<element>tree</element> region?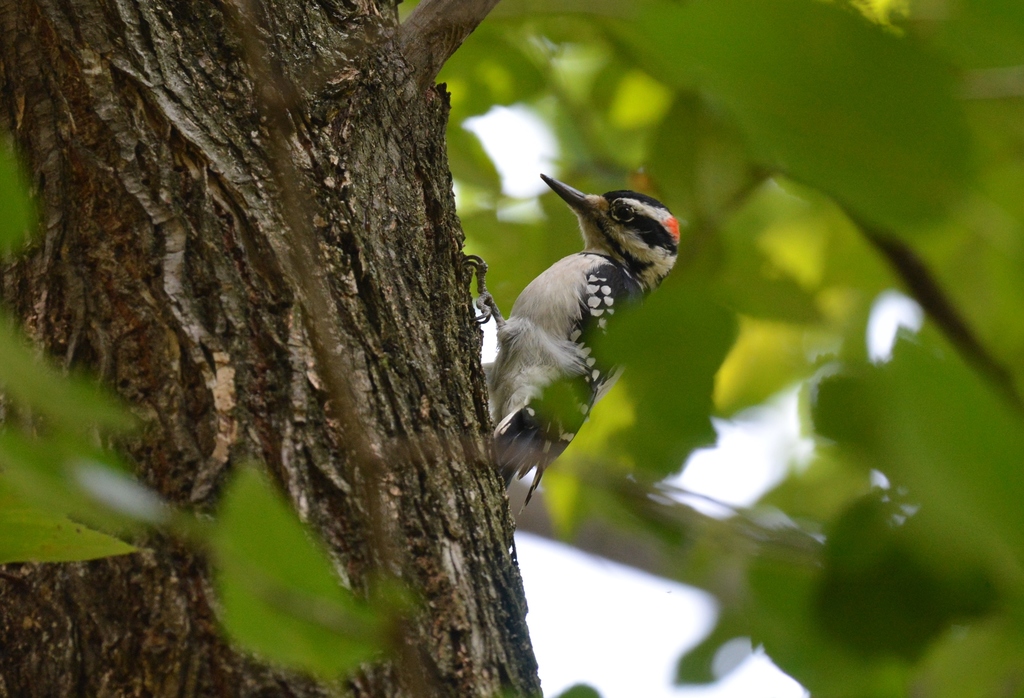
box=[0, 0, 1021, 697]
